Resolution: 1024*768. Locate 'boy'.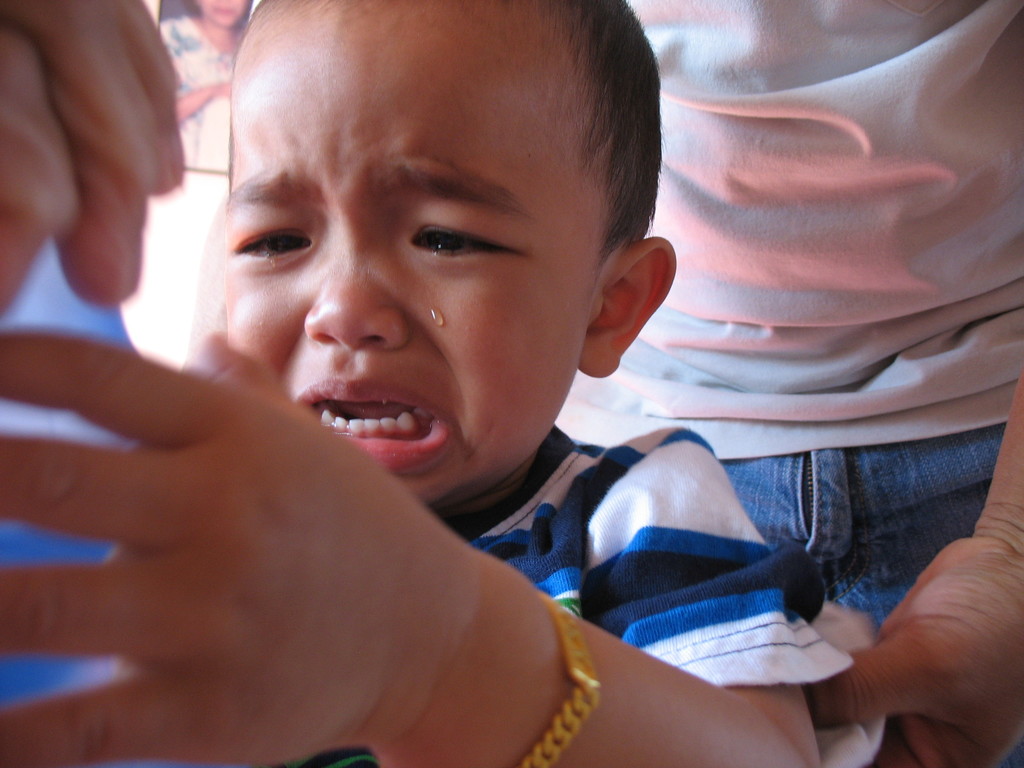
{"x1": 0, "y1": 0, "x2": 851, "y2": 767}.
